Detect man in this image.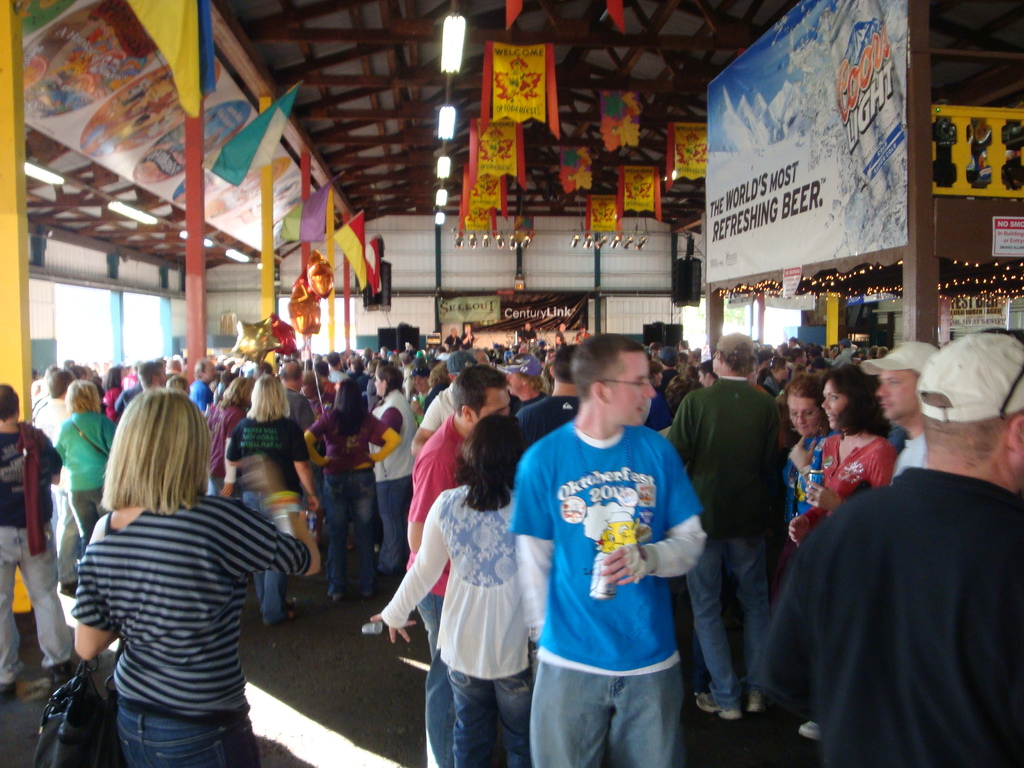
Detection: {"left": 276, "top": 362, "right": 326, "bottom": 579}.
